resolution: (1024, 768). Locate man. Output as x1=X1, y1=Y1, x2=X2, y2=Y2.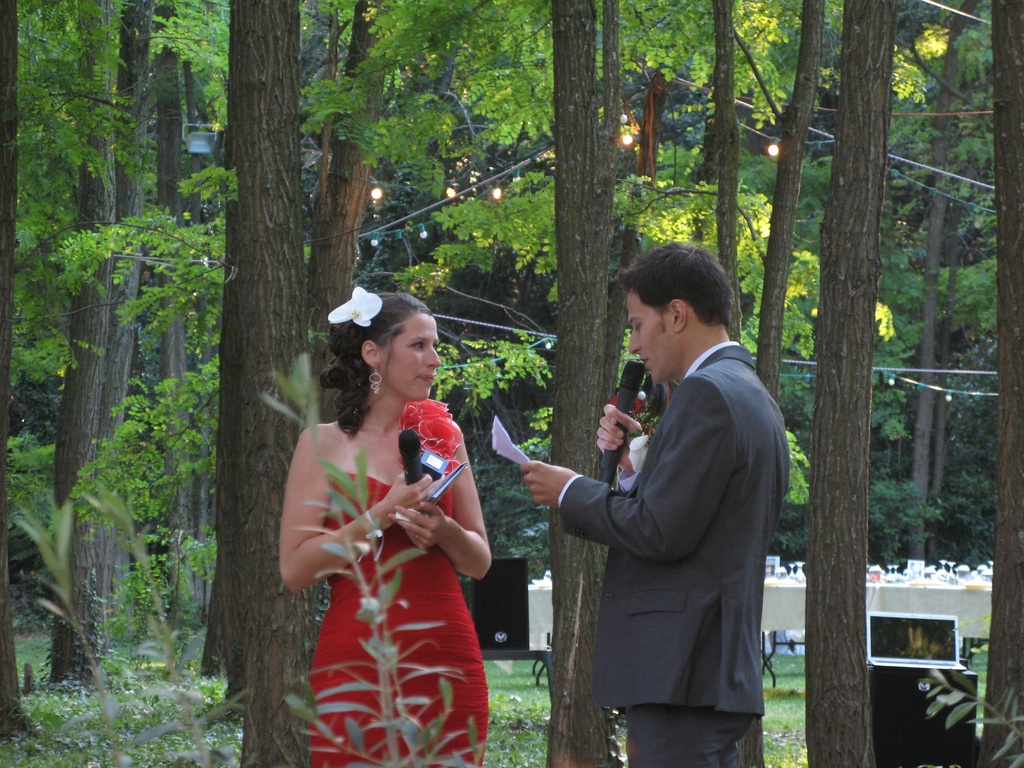
x1=524, y1=224, x2=797, y2=767.
